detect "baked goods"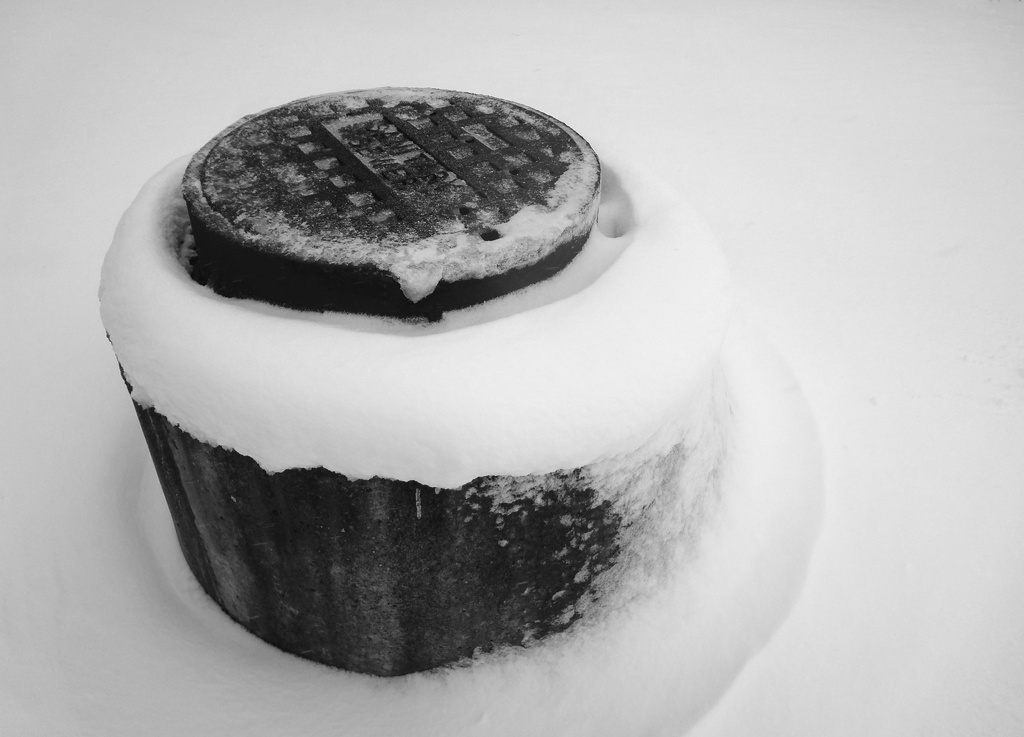
crop(184, 88, 619, 322)
